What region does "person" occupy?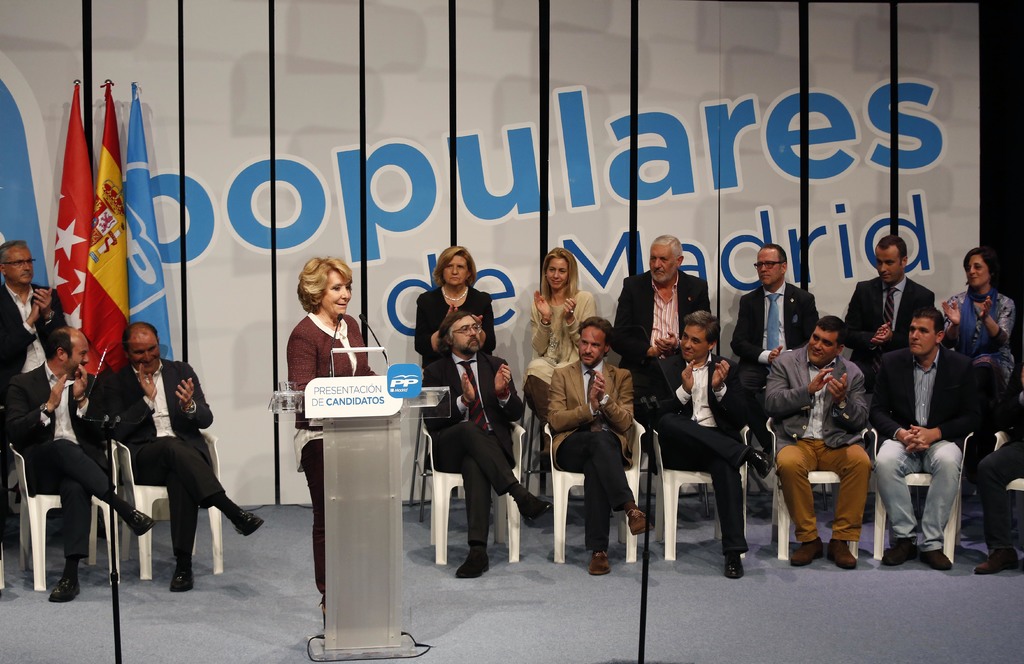
x1=611 y1=232 x2=710 y2=474.
